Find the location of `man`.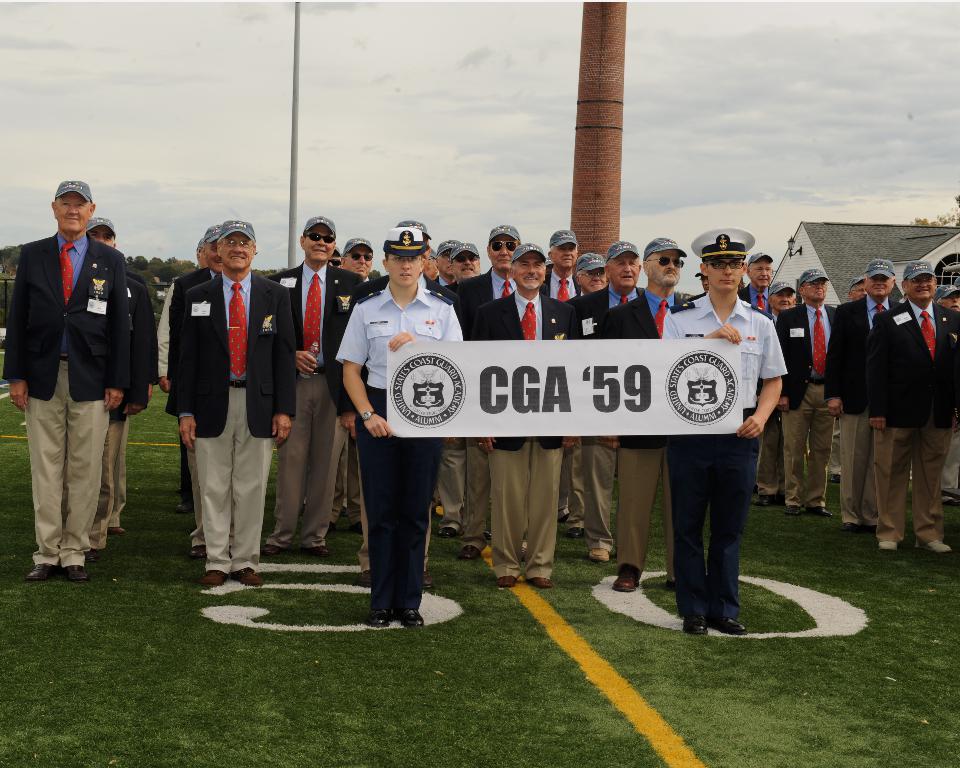
Location: box=[416, 230, 460, 297].
